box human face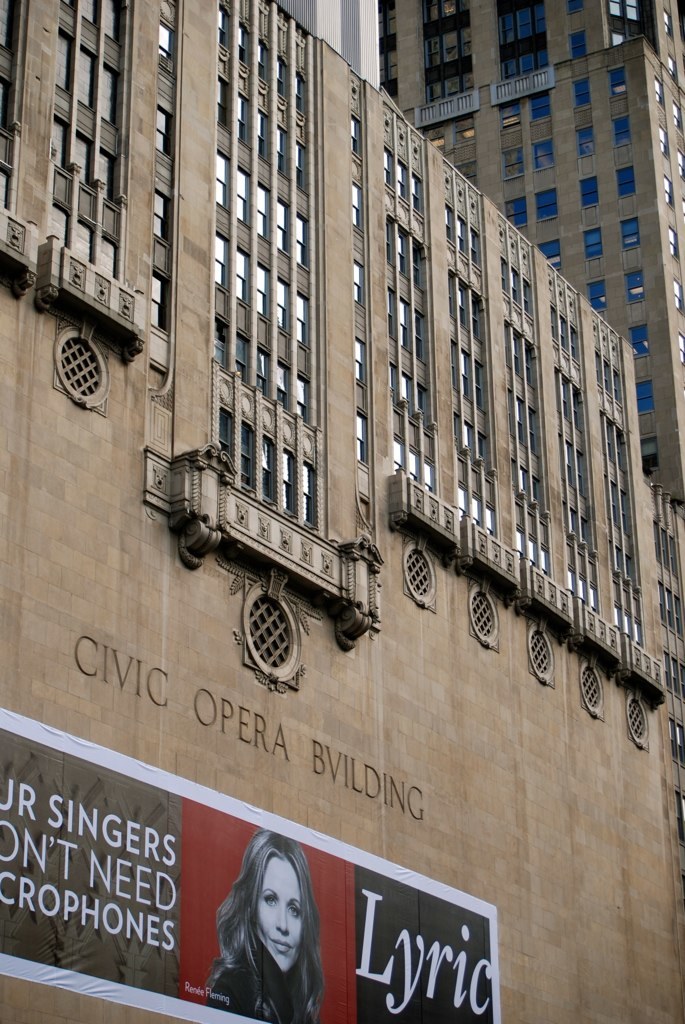
crop(256, 860, 302, 970)
